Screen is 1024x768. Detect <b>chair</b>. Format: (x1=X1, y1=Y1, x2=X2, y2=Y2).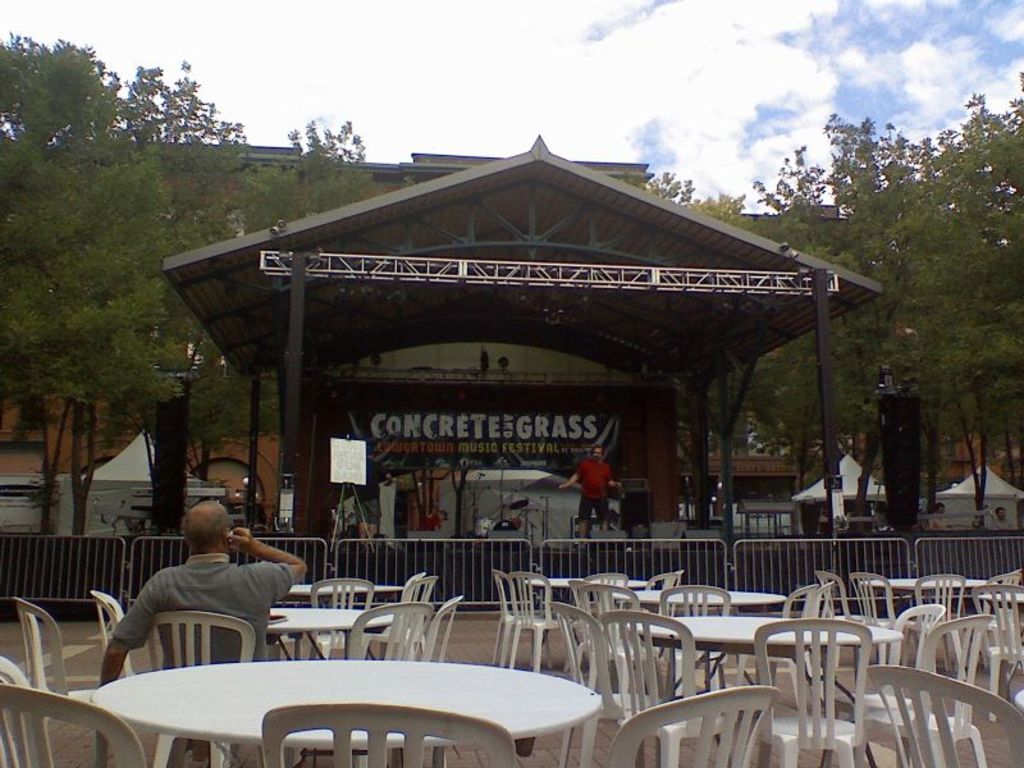
(x1=639, y1=570, x2=685, y2=594).
